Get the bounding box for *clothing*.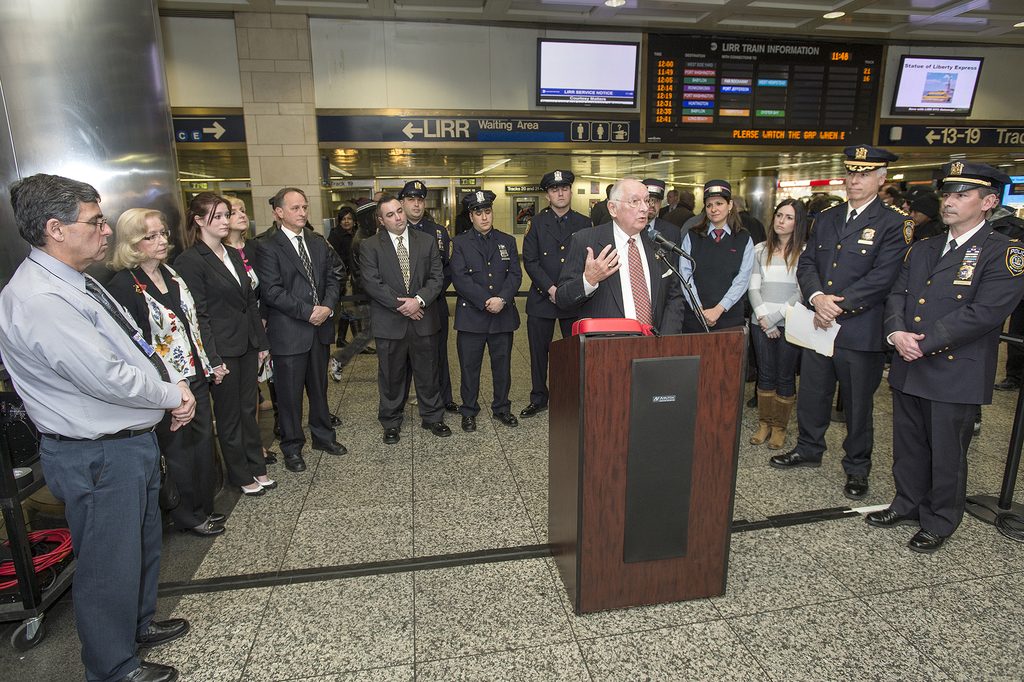
(525,197,586,410).
